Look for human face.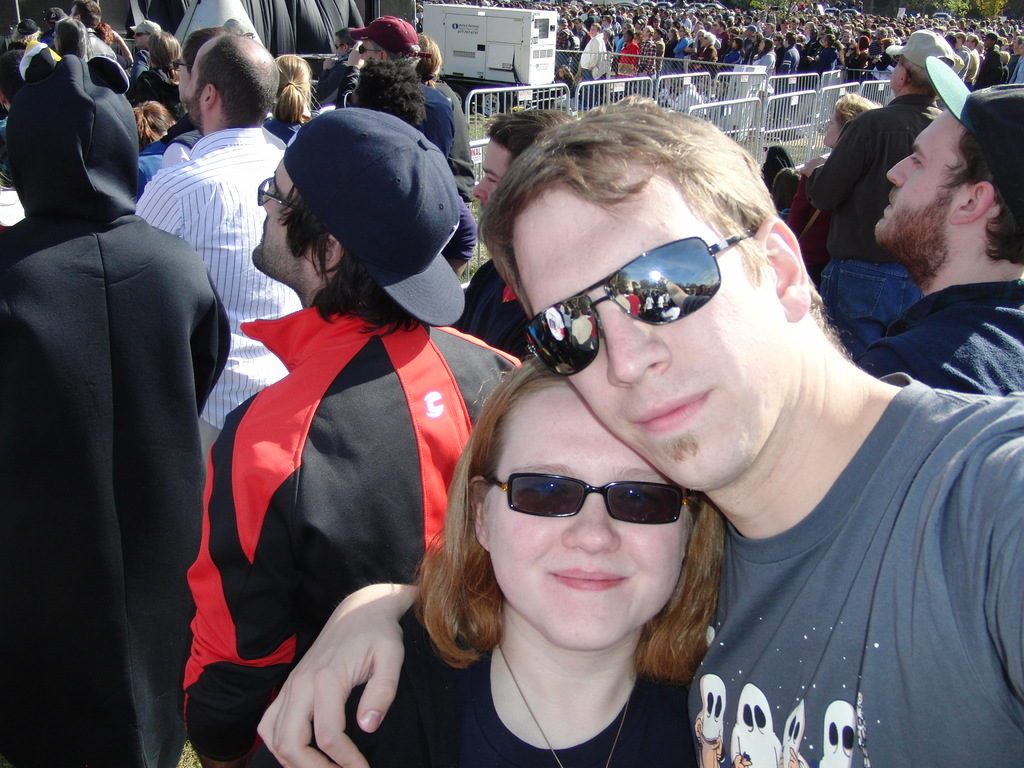
Found: 703:37:708:44.
